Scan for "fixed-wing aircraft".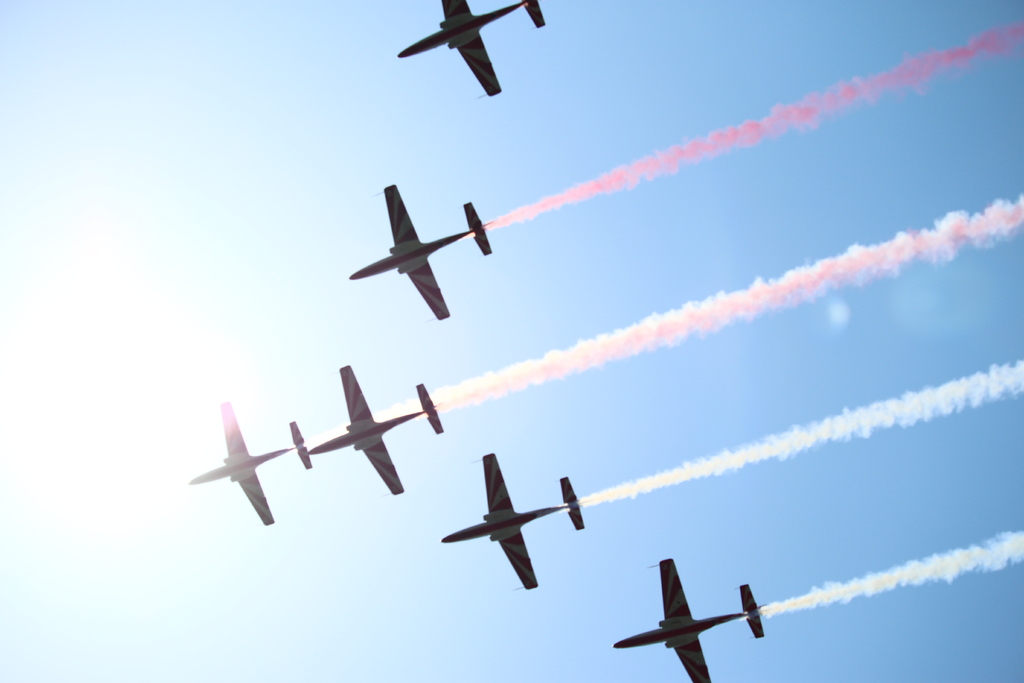
Scan result: <region>308, 358, 444, 498</region>.
